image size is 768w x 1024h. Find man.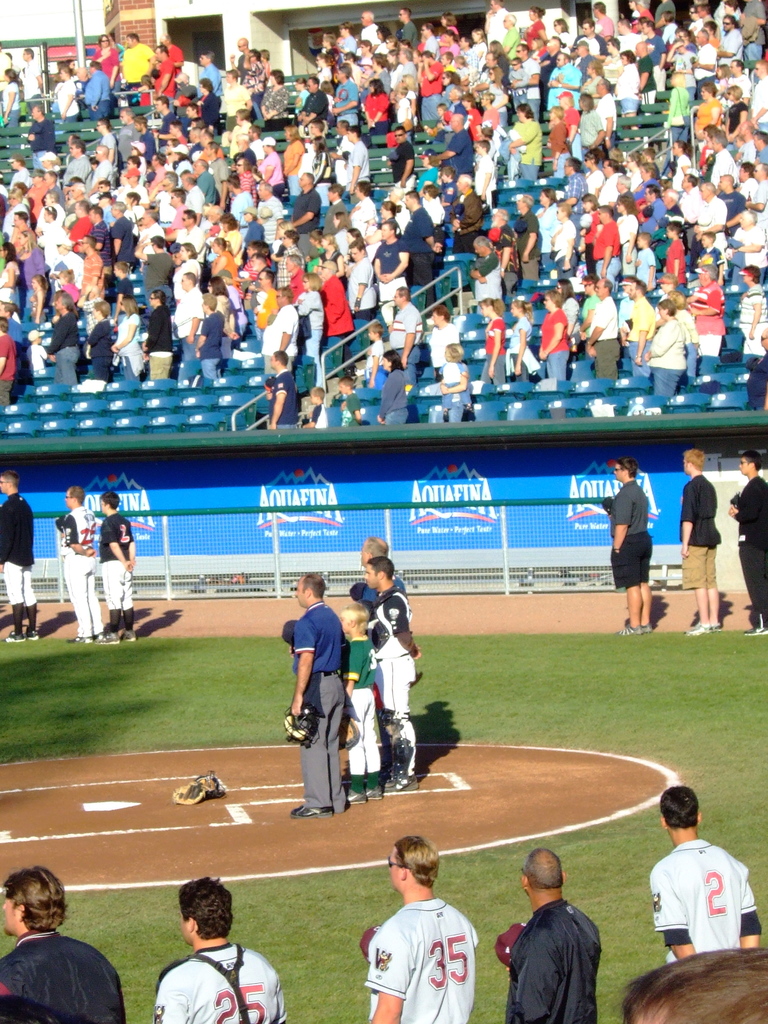
locate(261, 284, 298, 374).
